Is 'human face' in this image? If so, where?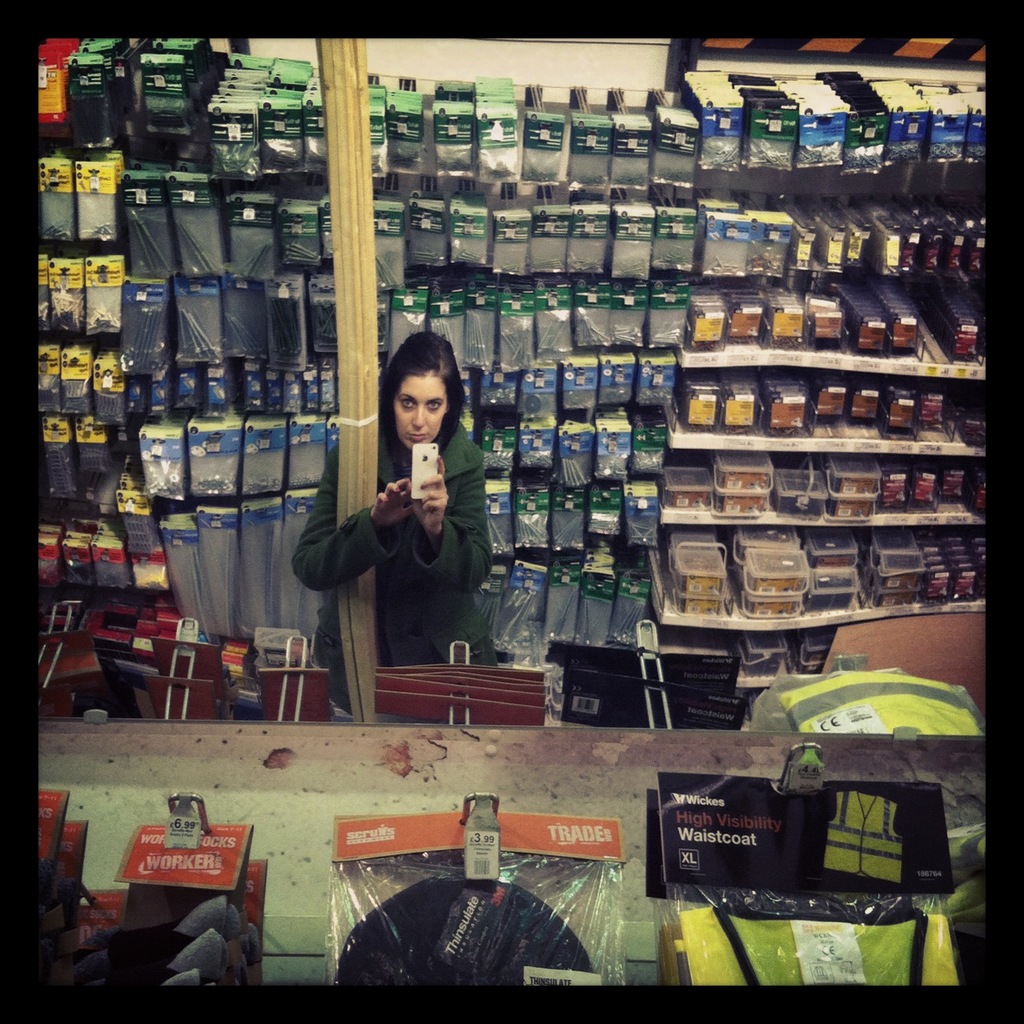
Yes, at rect(396, 382, 445, 454).
